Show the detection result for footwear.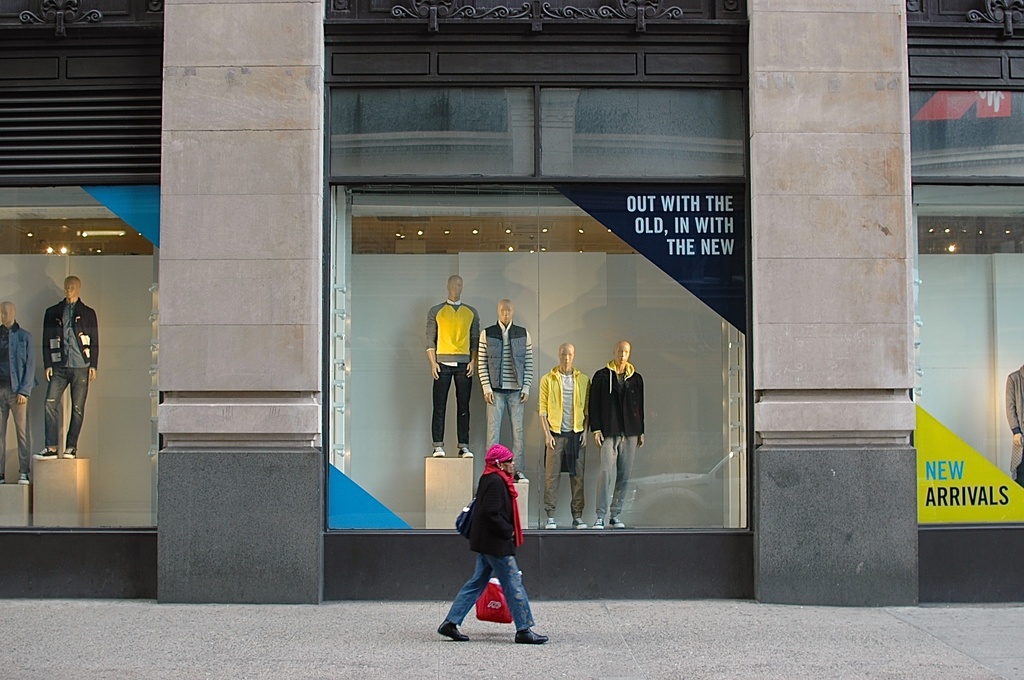
x1=435 y1=621 x2=465 y2=644.
